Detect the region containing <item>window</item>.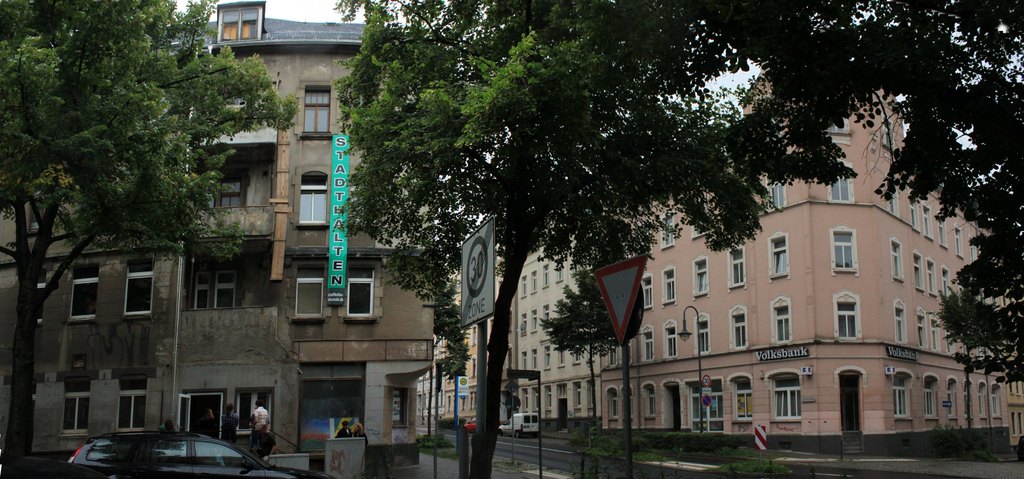
bbox(531, 312, 538, 336).
